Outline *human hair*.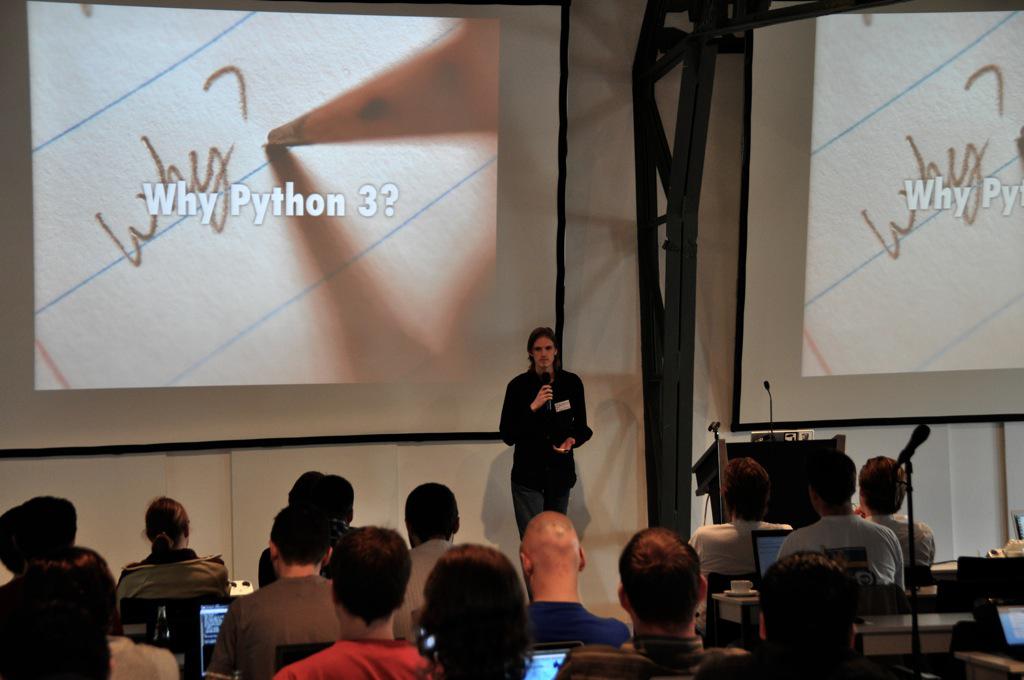
Outline: x1=323 y1=525 x2=396 y2=637.
